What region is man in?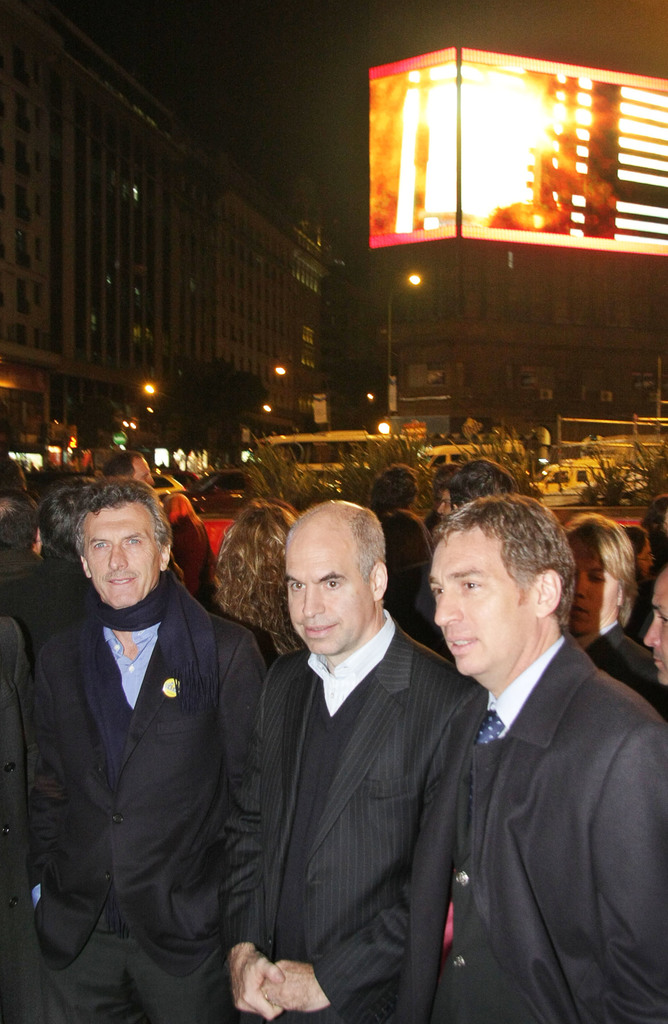
387, 483, 655, 1019.
